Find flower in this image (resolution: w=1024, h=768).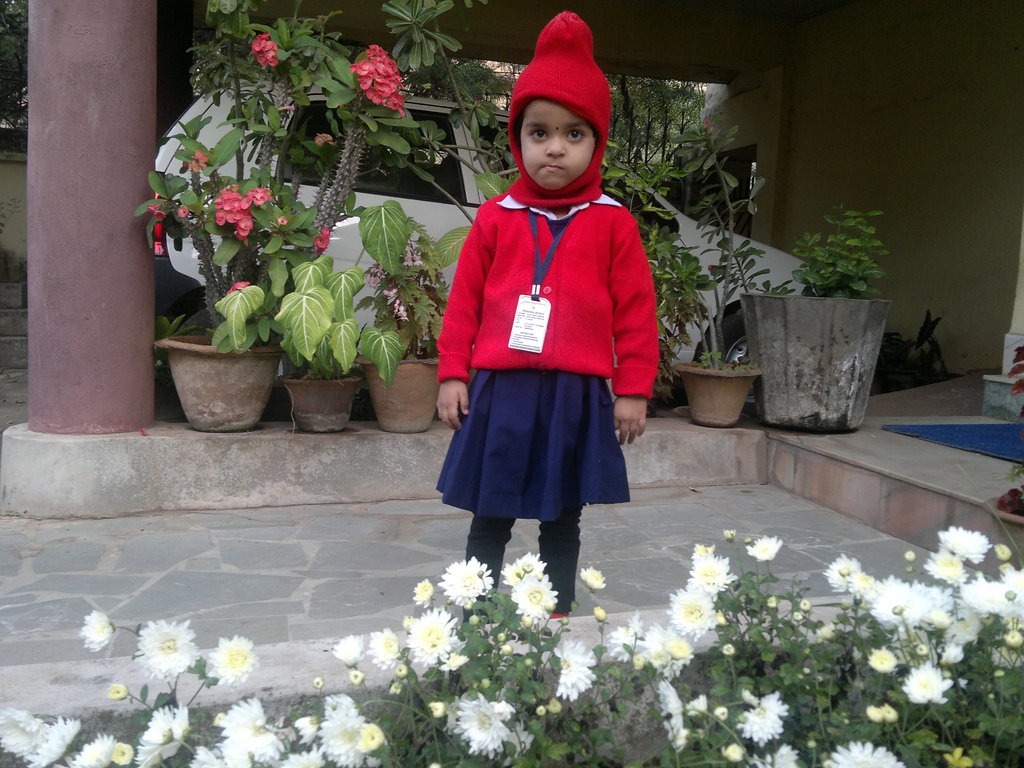
252:33:276:65.
